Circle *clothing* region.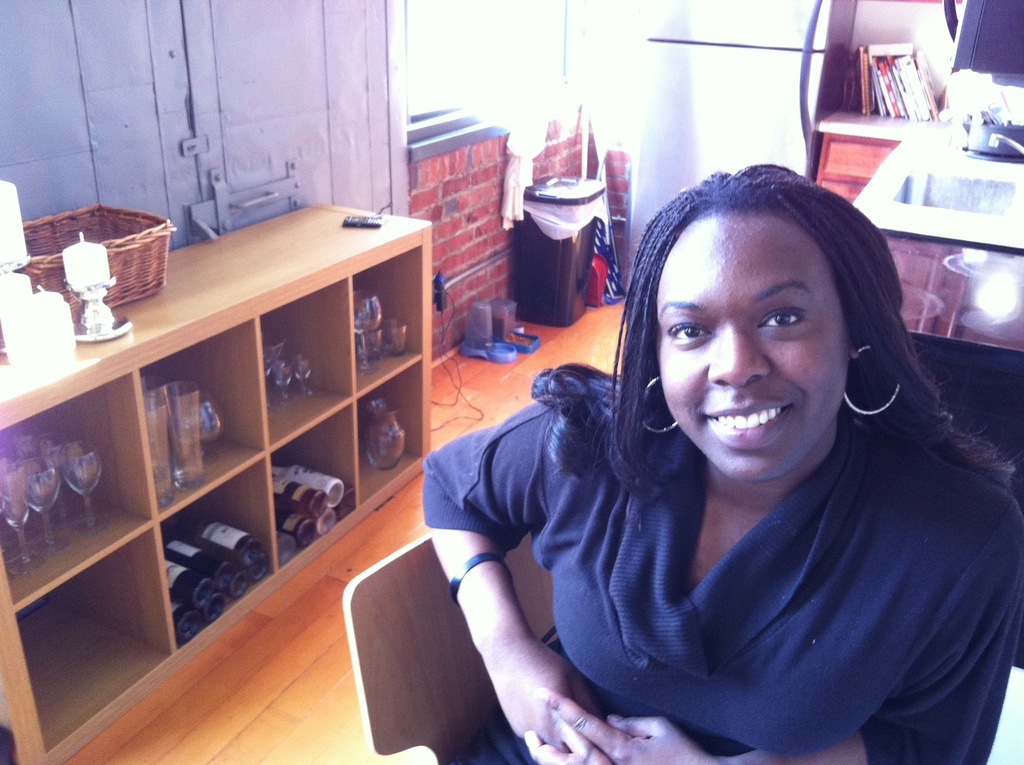
Region: 415,347,1021,749.
